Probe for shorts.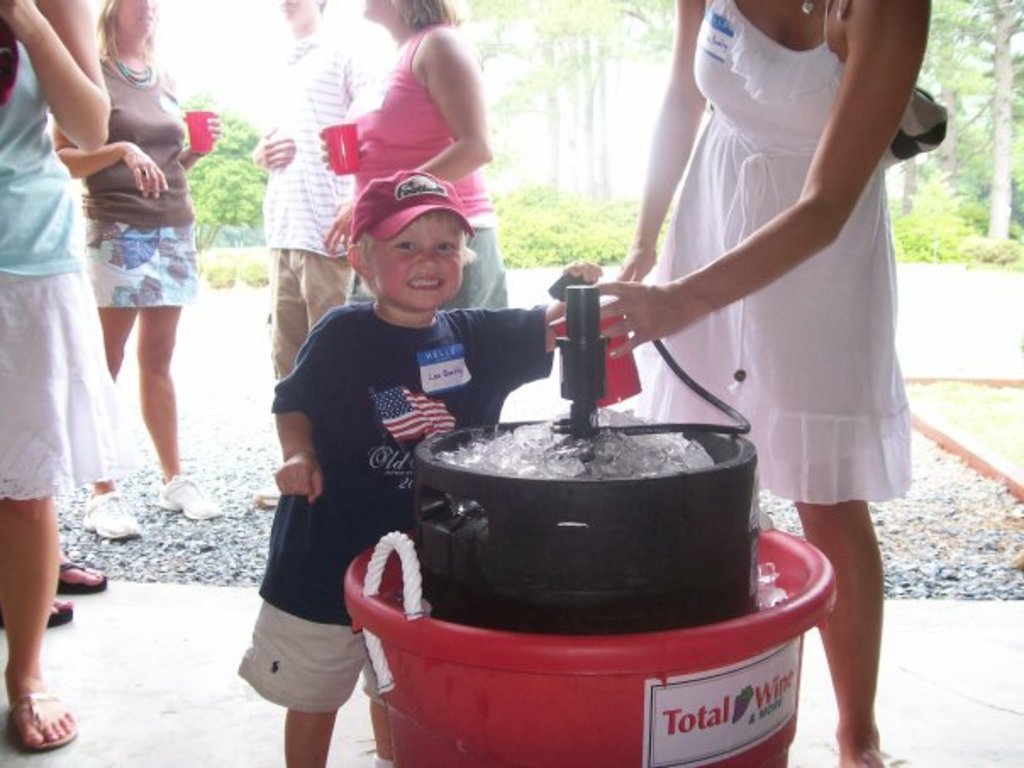
Probe result: BBox(81, 217, 200, 310).
